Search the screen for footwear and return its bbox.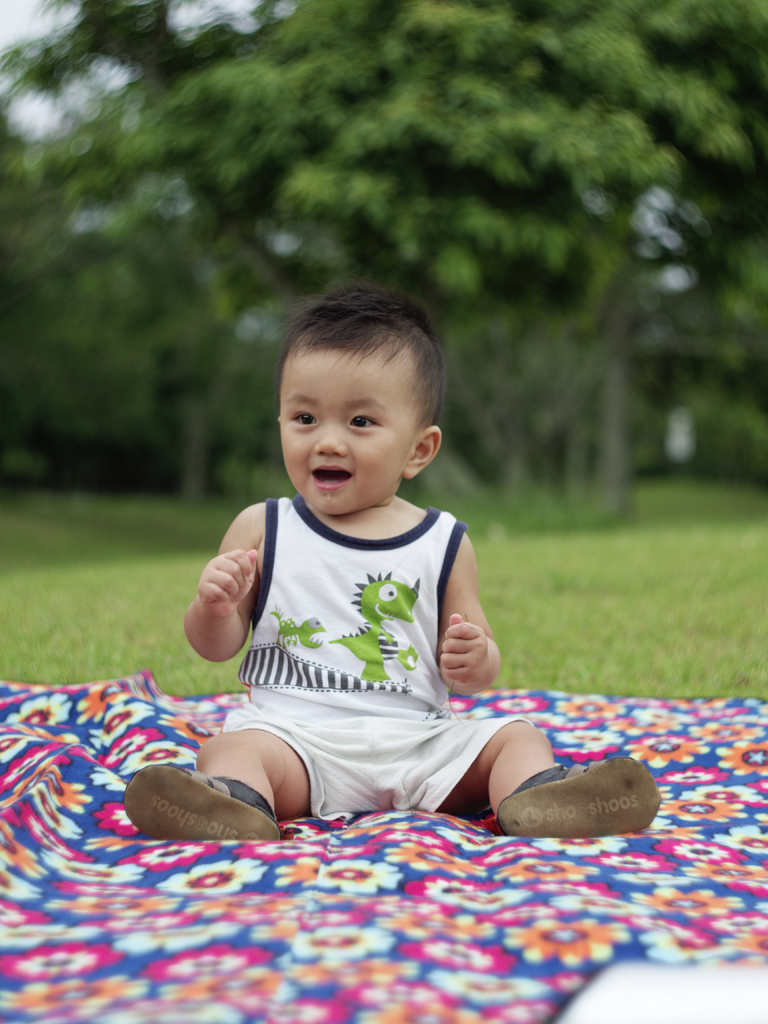
Found: l=499, t=763, r=632, b=840.
